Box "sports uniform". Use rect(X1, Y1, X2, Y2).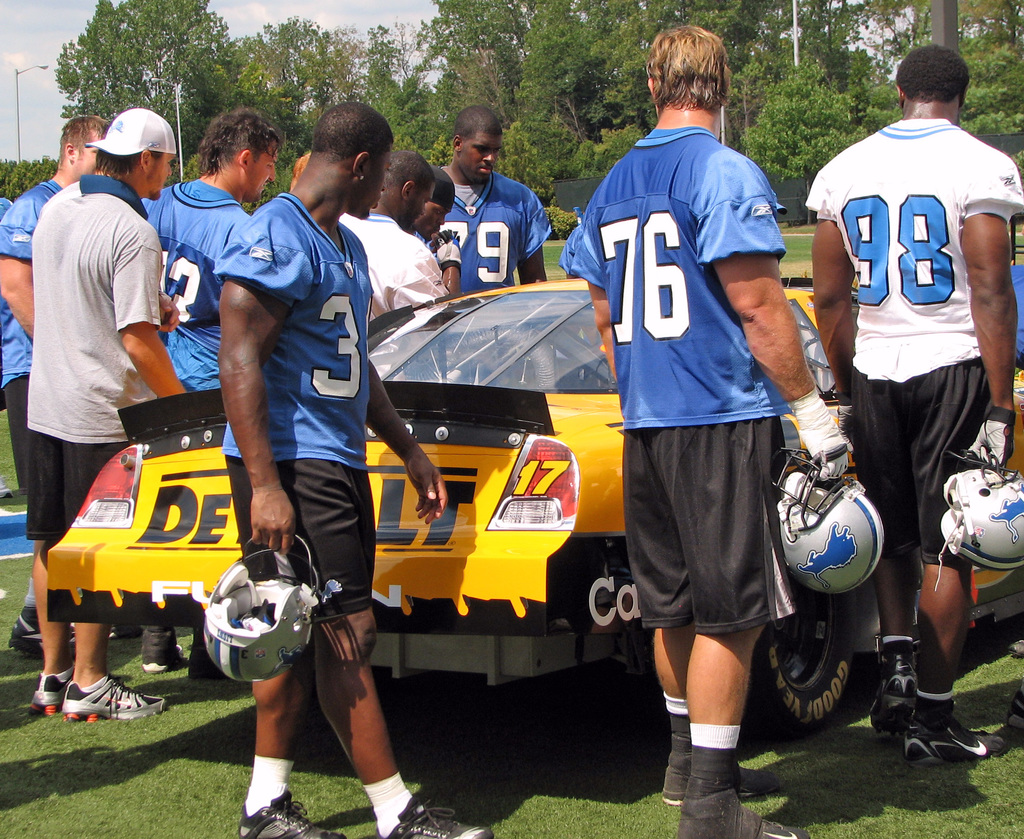
rect(573, 61, 837, 783).
